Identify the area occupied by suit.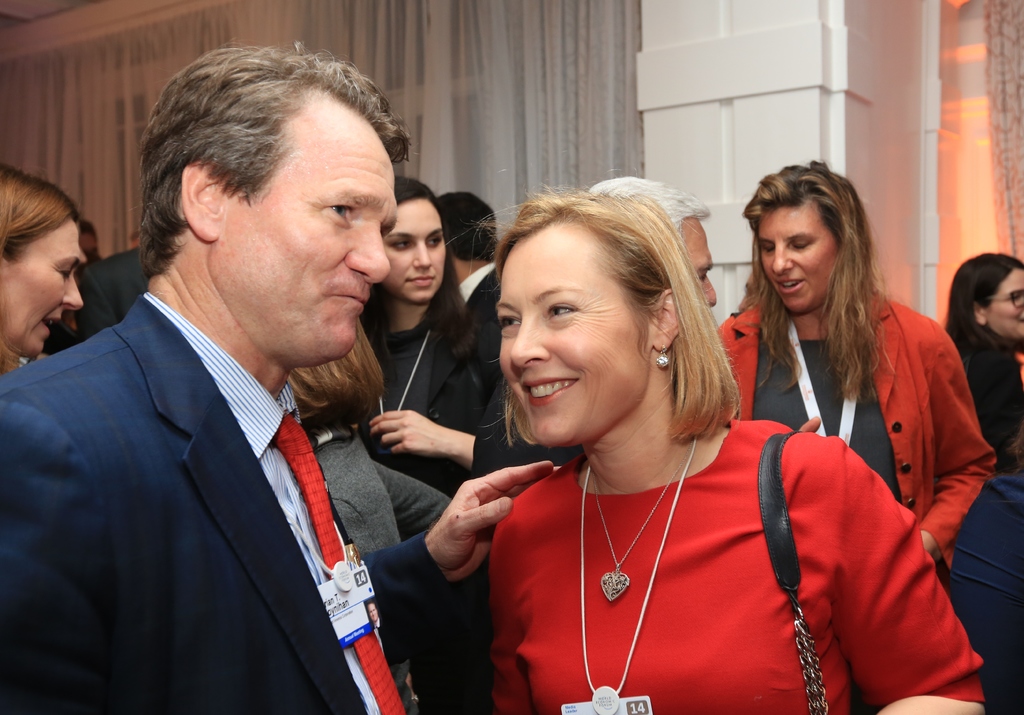
Area: box=[0, 293, 451, 714].
